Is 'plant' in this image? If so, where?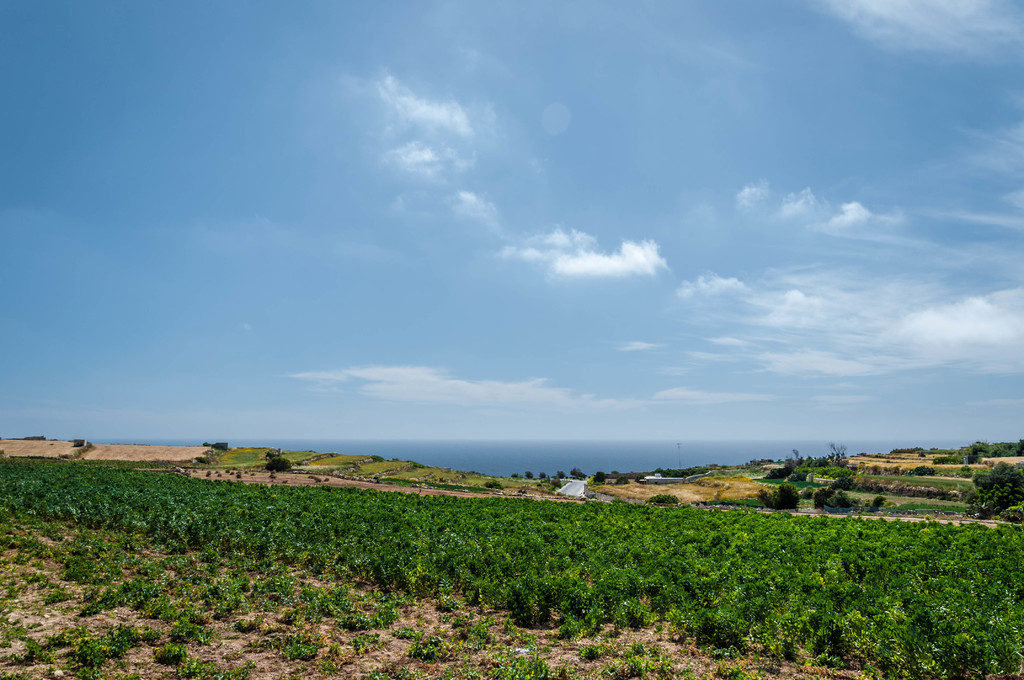
Yes, at [left=698, top=488, right=760, bottom=506].
